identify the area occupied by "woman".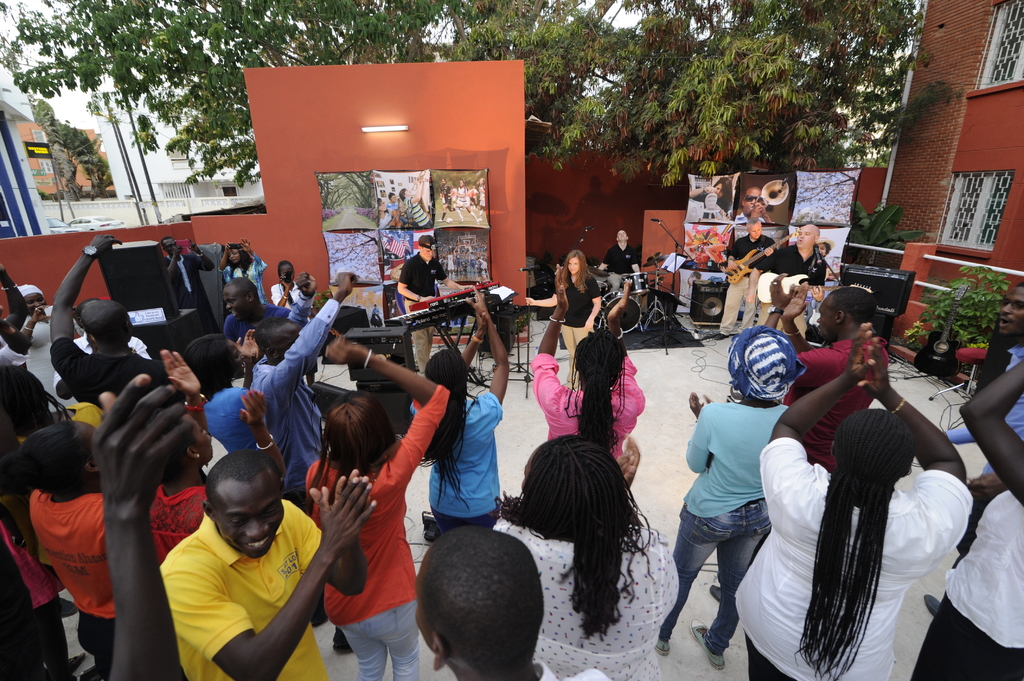
Area: Rect(683, 177, 737, 221).
